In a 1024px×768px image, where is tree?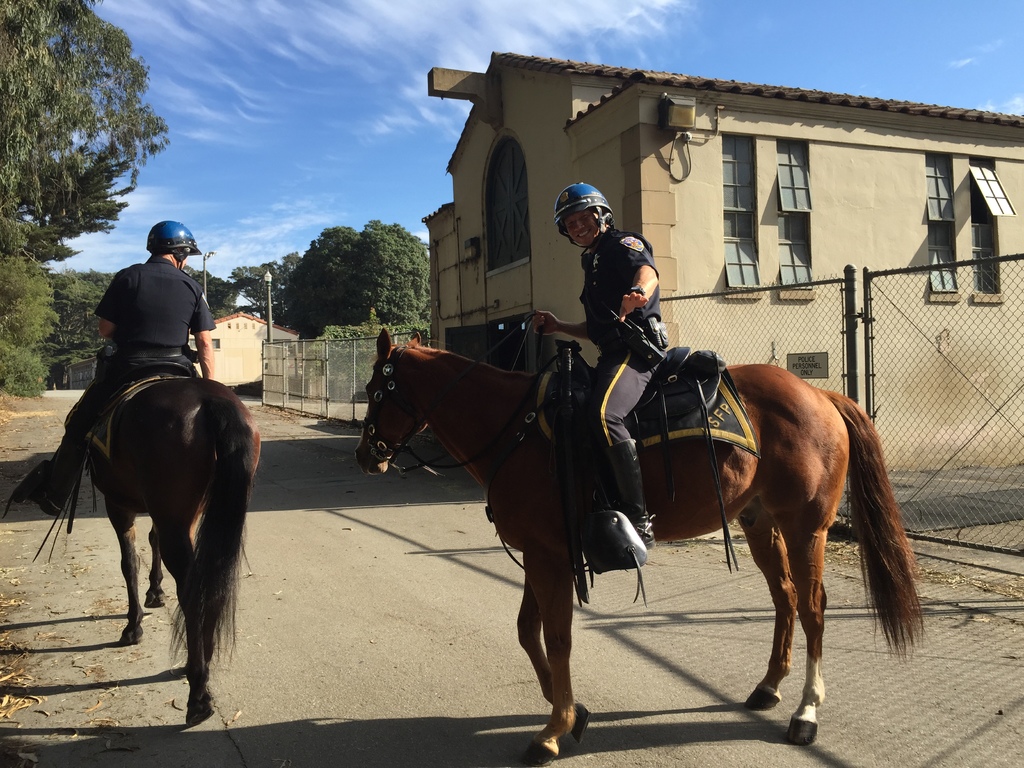
rect(54, 274, 118, 379).
